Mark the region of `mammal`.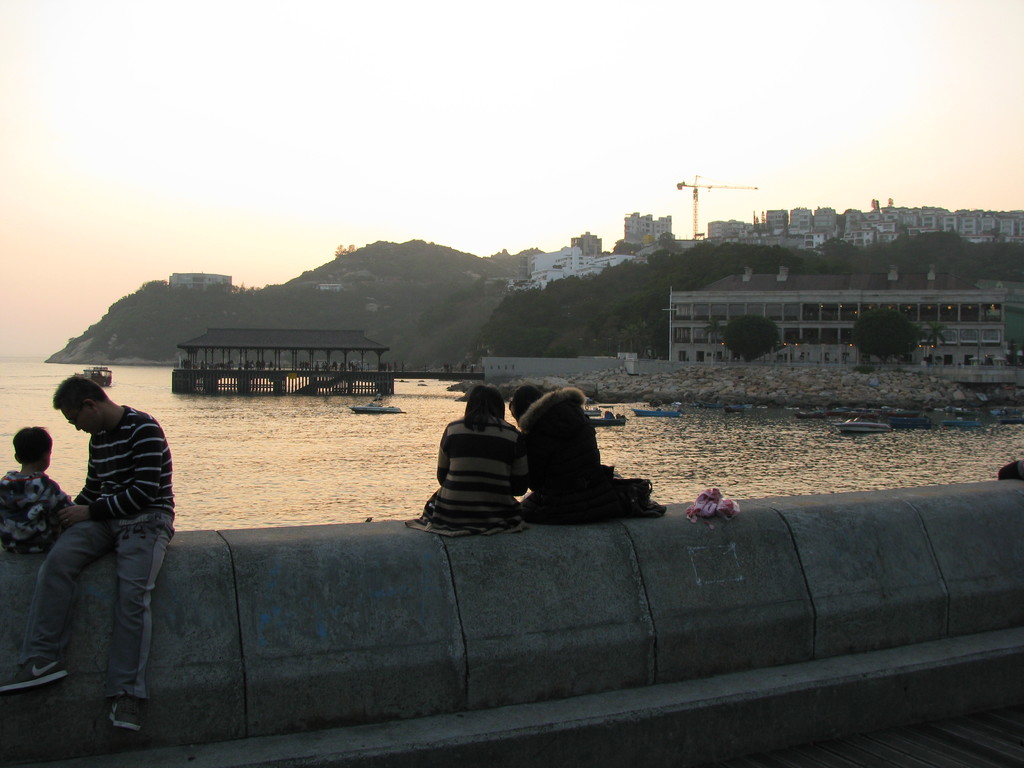
Region: [left=26, top=378, right=167, bottom=704].
